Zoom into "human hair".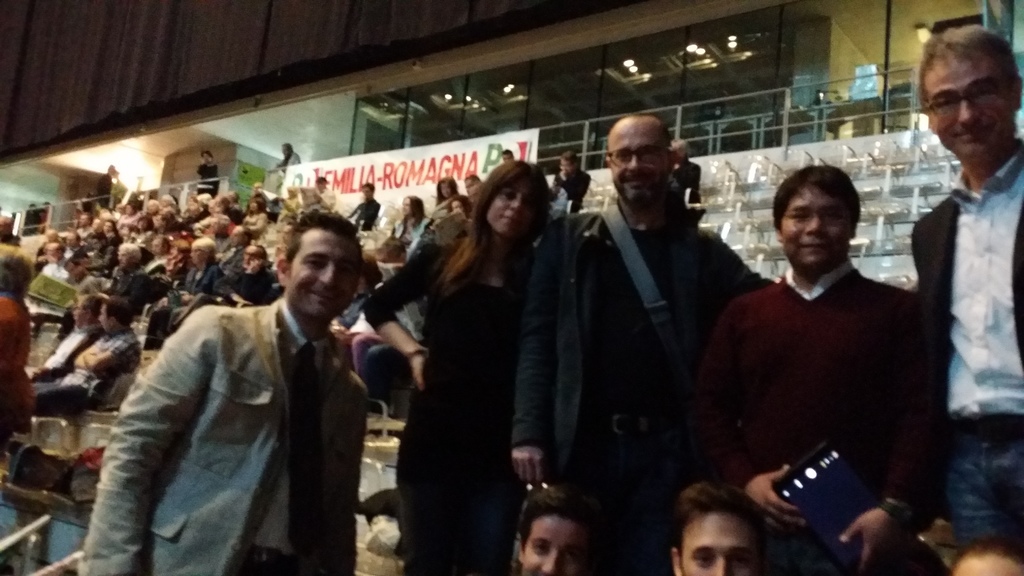
Zoom target: box(80, 292, 106, 317).
